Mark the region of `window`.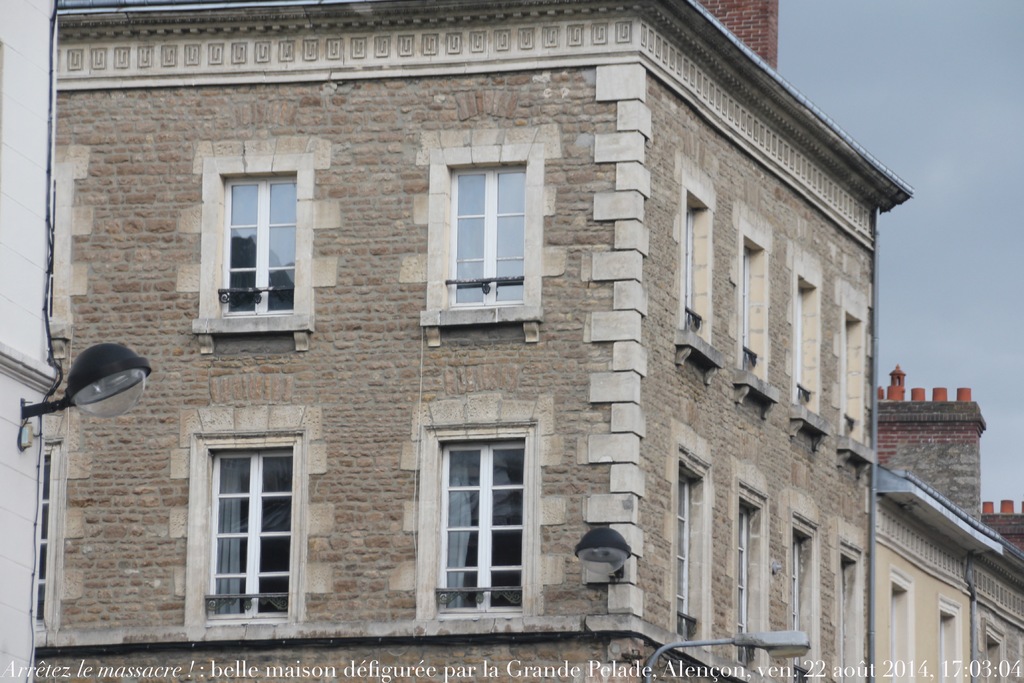
Region: 737, 478, 765, 675.
